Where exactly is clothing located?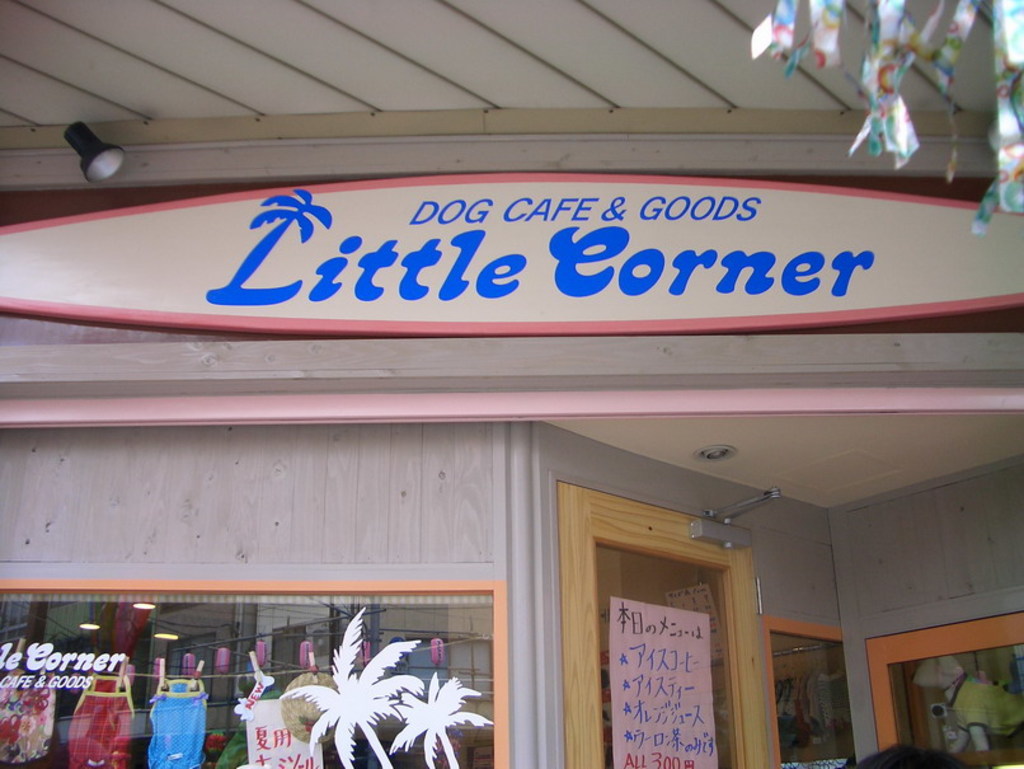
Its bounding box is (left=69, top=677, right=140, bottom=768).
